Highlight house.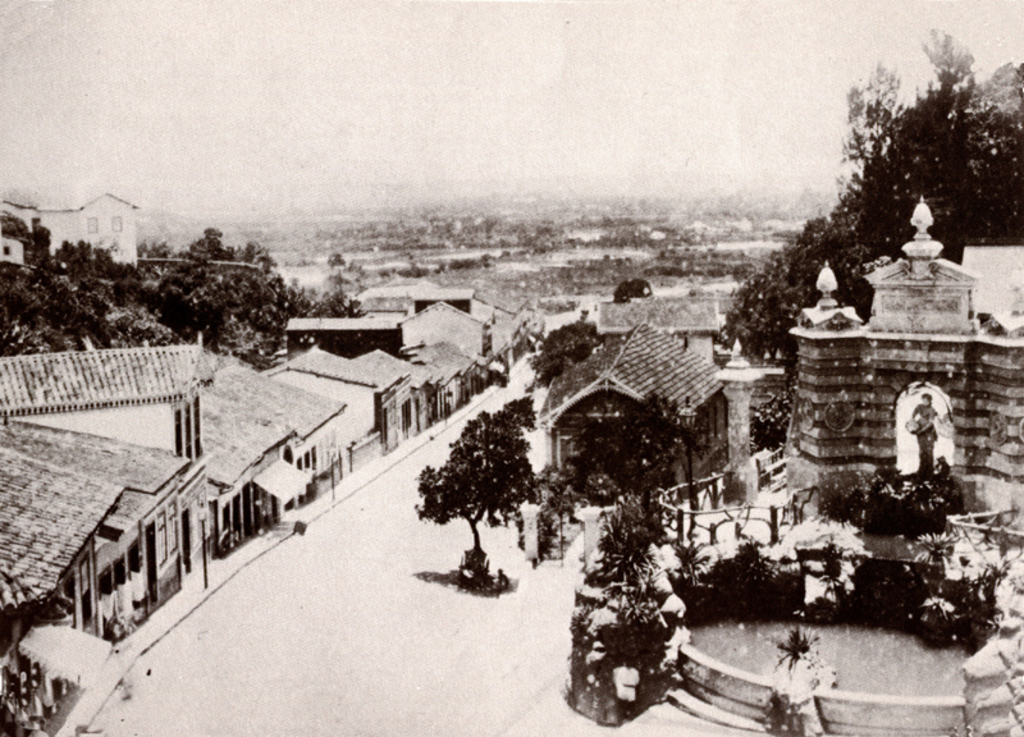
Highlighted region: BBox(184, 357, 349, 564).
